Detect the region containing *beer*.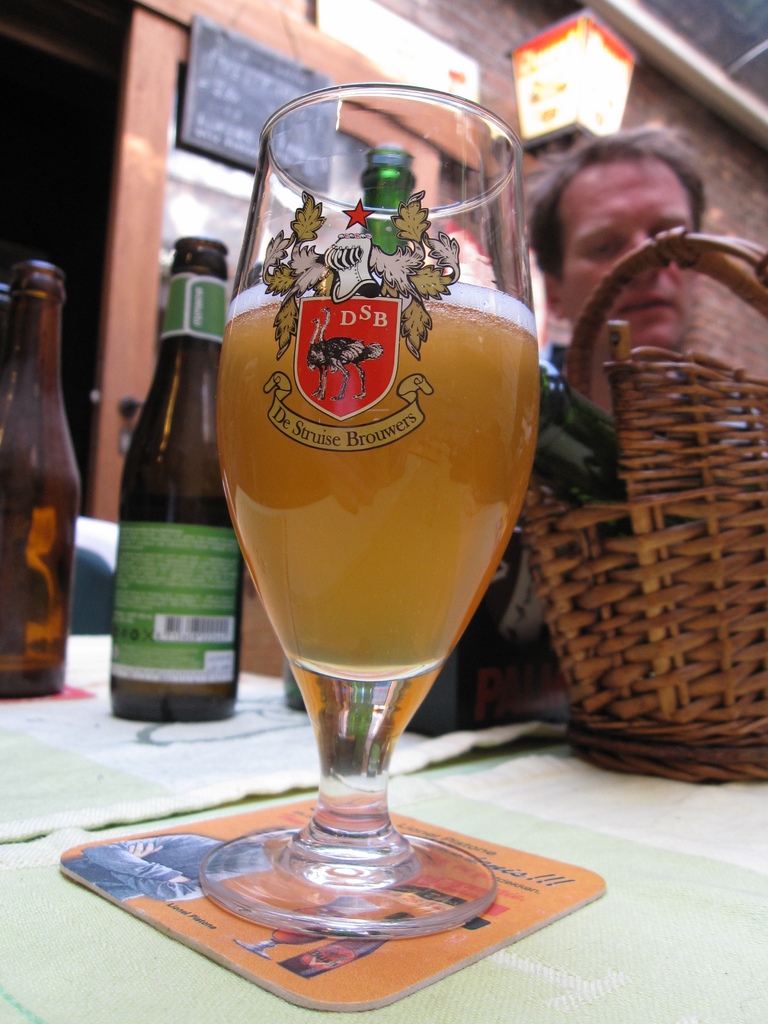
(212, 294, 537, 679).
